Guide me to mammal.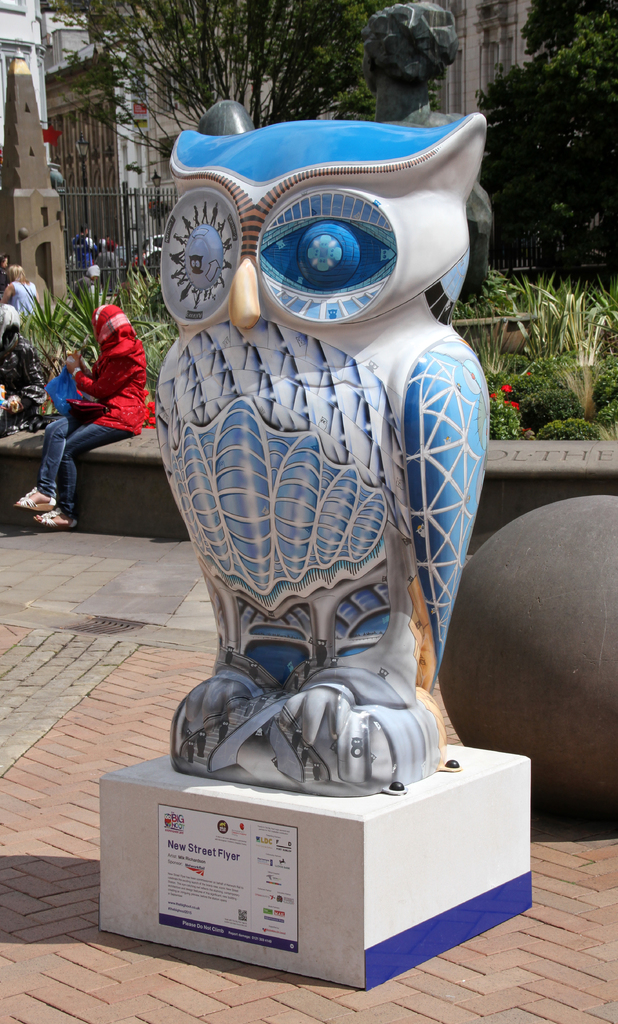
Guidance: crop(101, 231, 120, 284).
